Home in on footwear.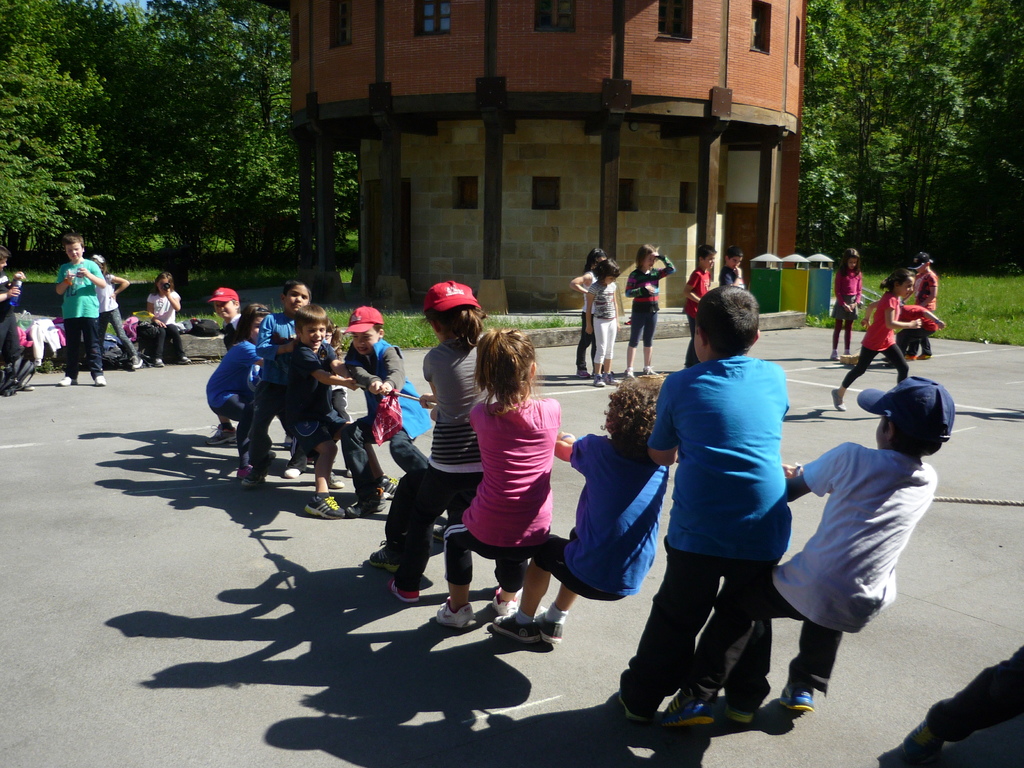
Homed in at region(828, 389, 849, 416).
